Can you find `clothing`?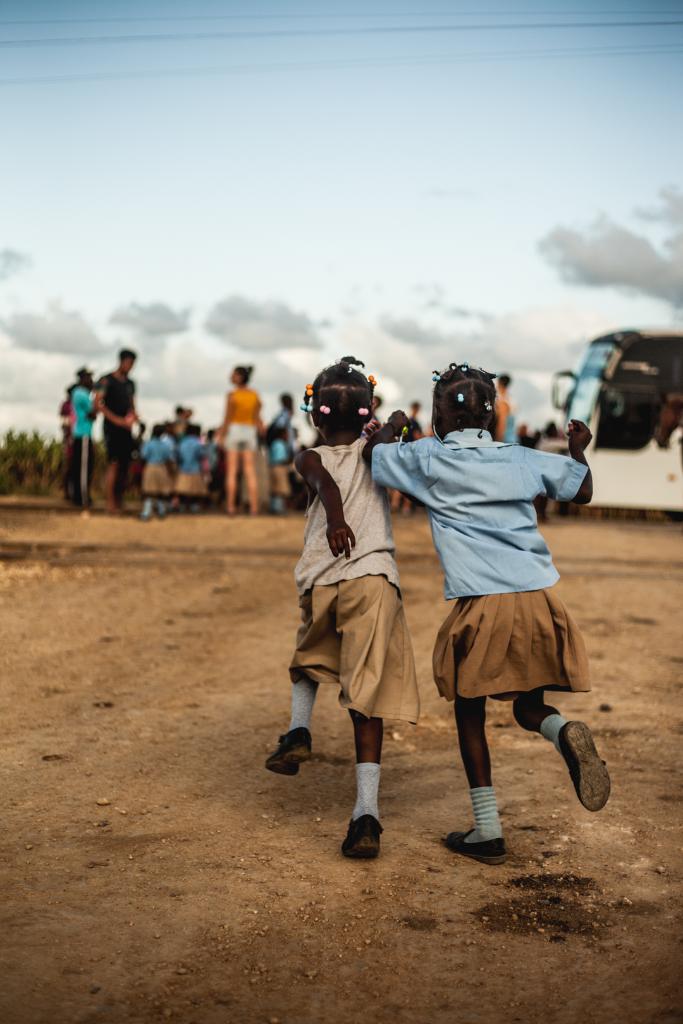
Yes, bounding box: {"left": 281, "top": 438, "right": 429, "bottom": 716}.
